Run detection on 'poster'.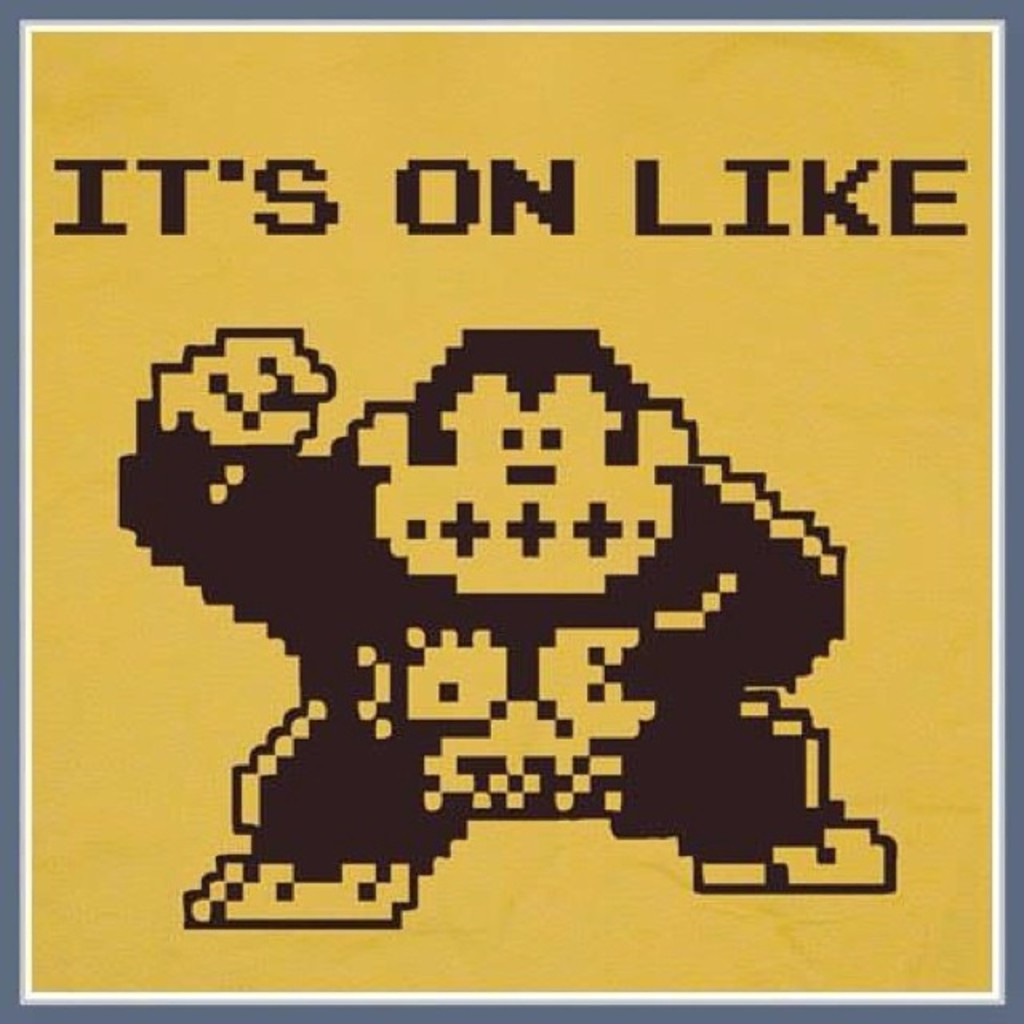
Result: BBox(0, 0, 1022, 1022).
